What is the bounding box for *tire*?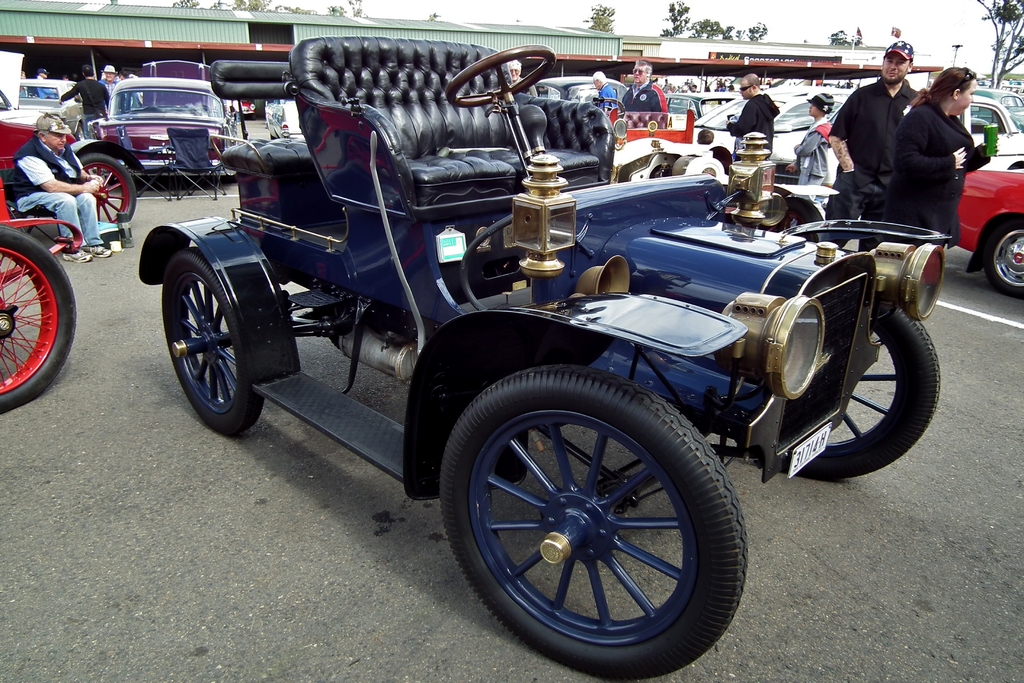
rect(0, 219, 77, 415).
